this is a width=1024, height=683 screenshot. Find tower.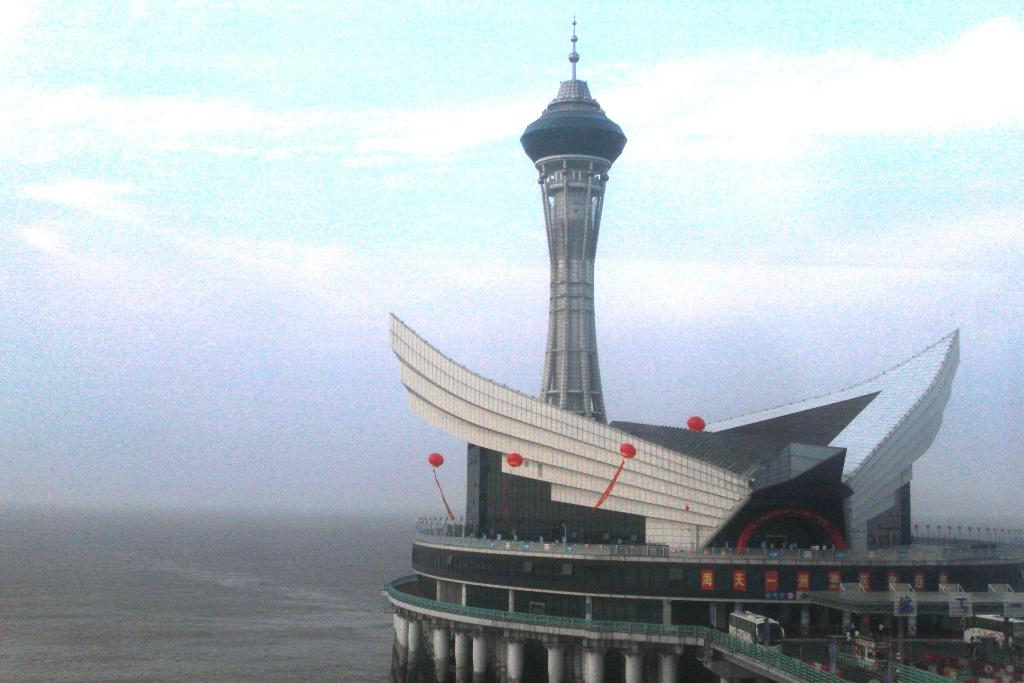
Bounding box: locate(495, 24, 667, 439).
